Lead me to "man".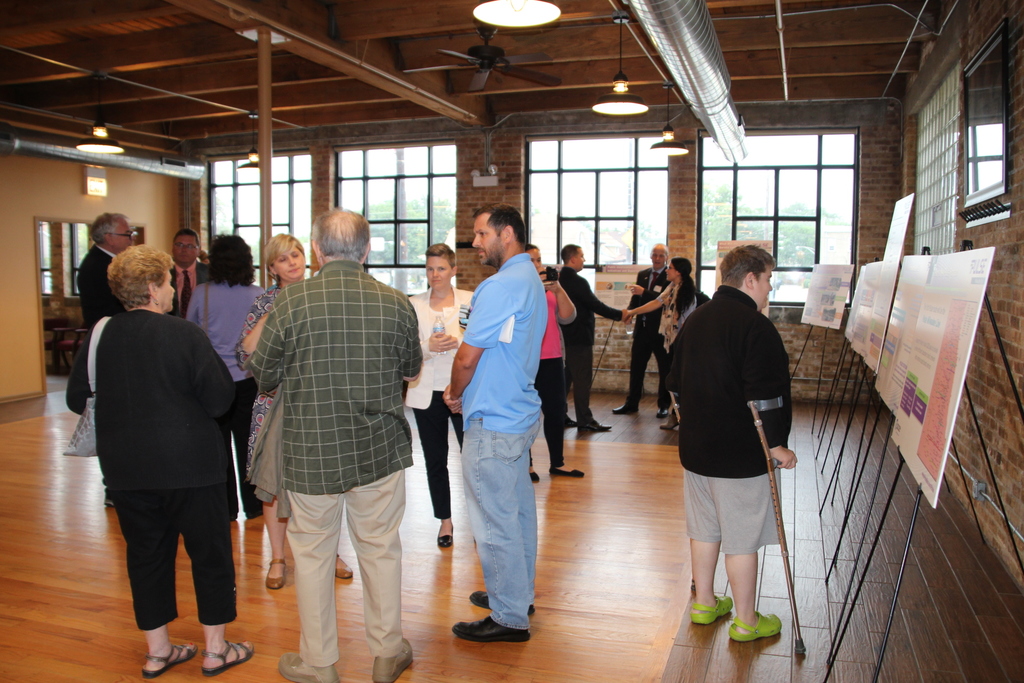
Lead to 166:216:212:314.
